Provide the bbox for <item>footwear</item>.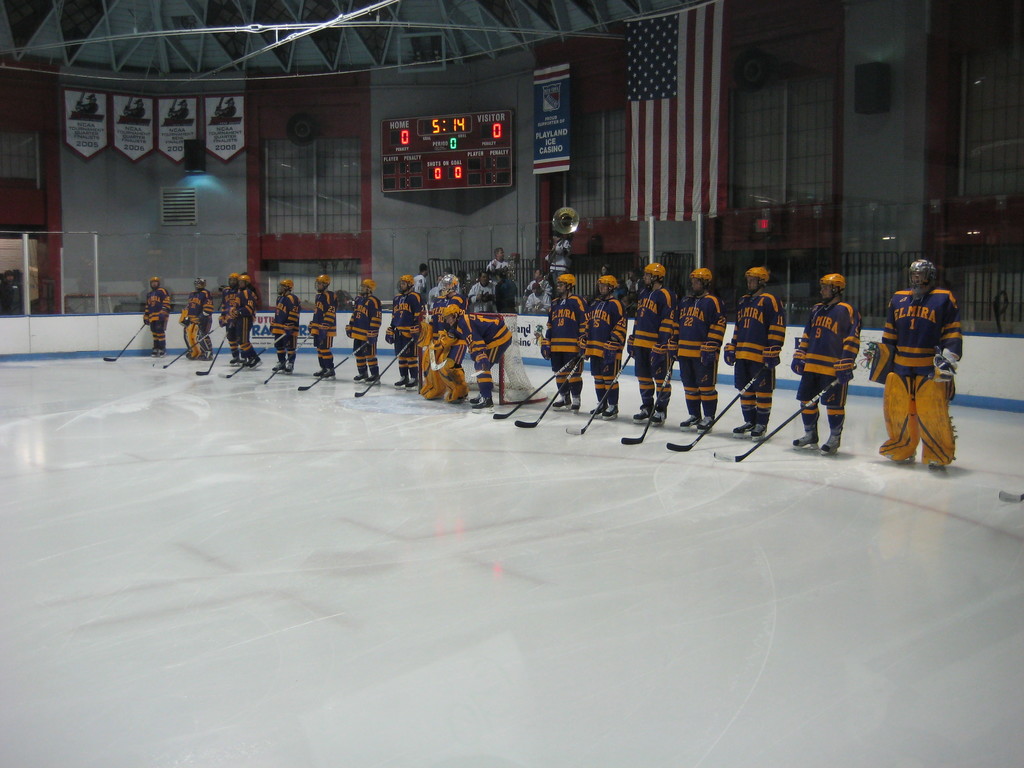
(230, 357, 237, 362).
